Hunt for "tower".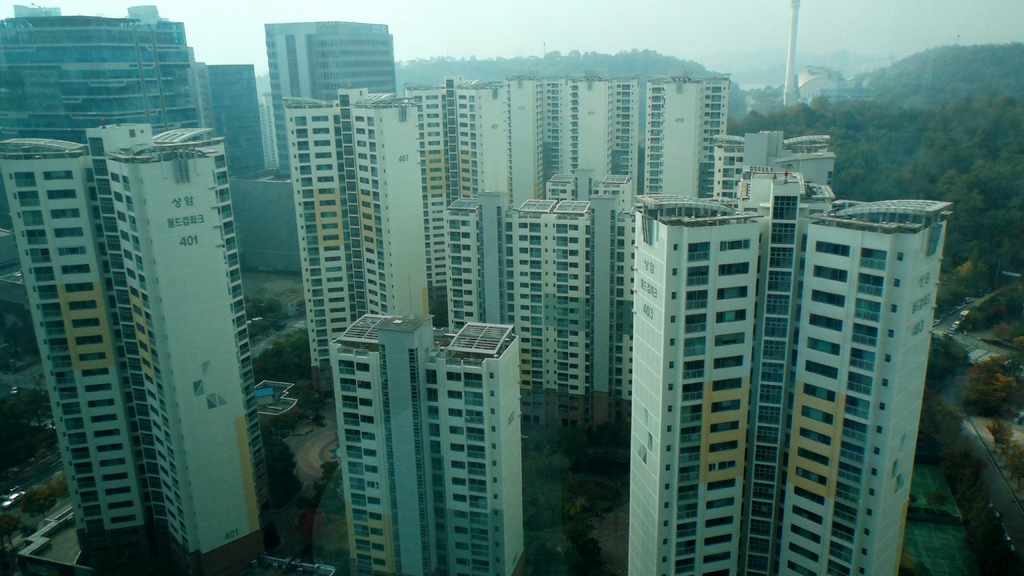
Hunted down at x1=326, y1=309, x2=514, y2=575.
